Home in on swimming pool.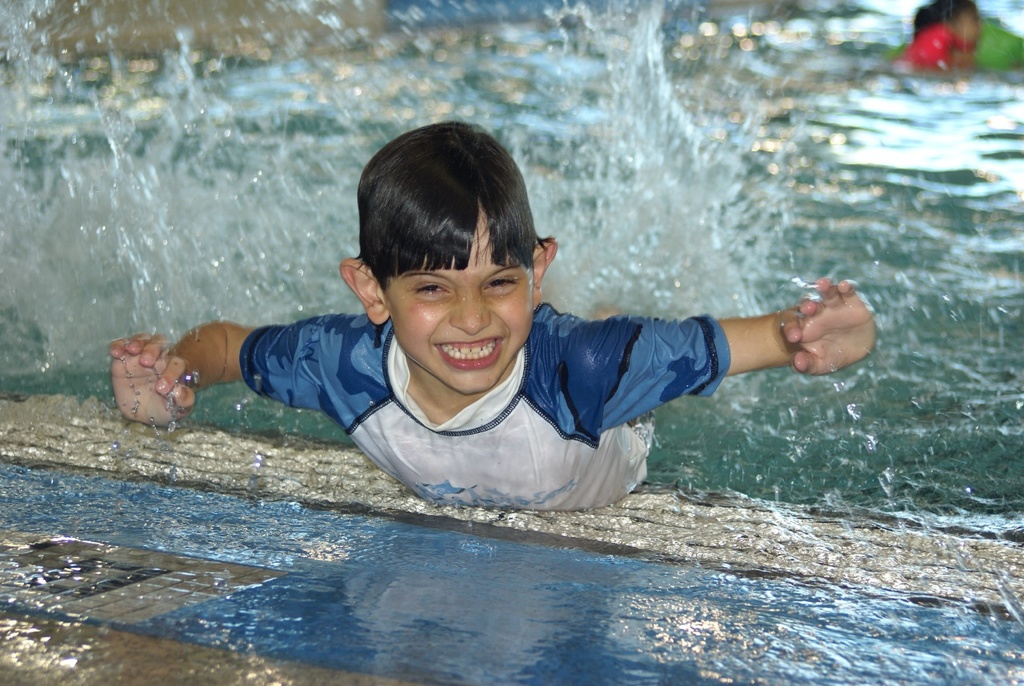
Homed in at (left=0, top=0, right=1023, bottom=614).
